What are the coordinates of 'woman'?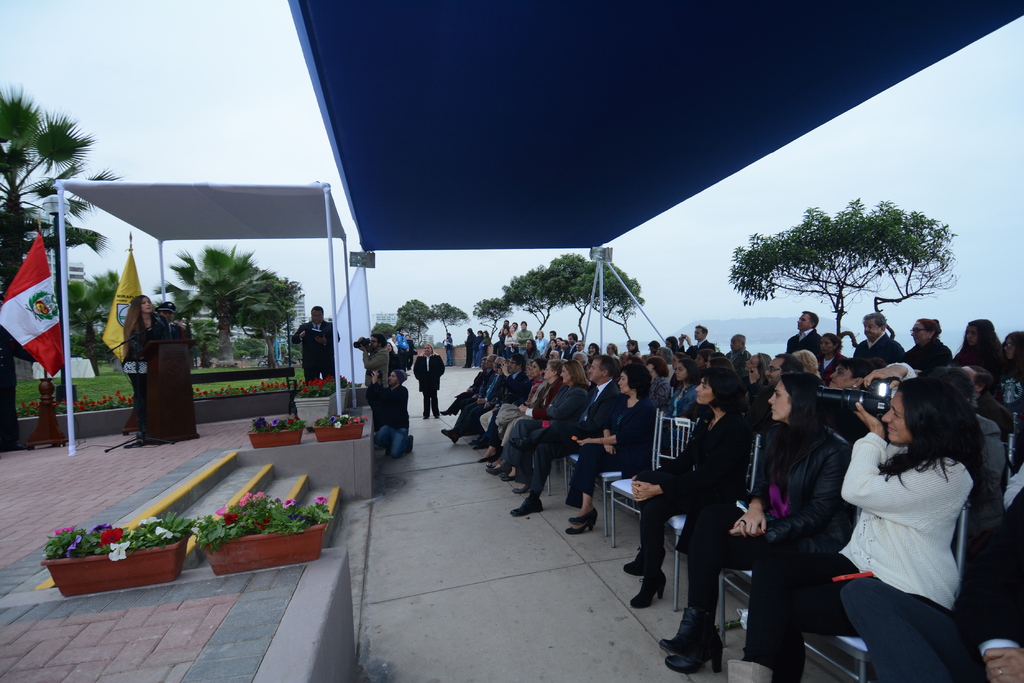
bbox=(547, 341, 554, 354).
